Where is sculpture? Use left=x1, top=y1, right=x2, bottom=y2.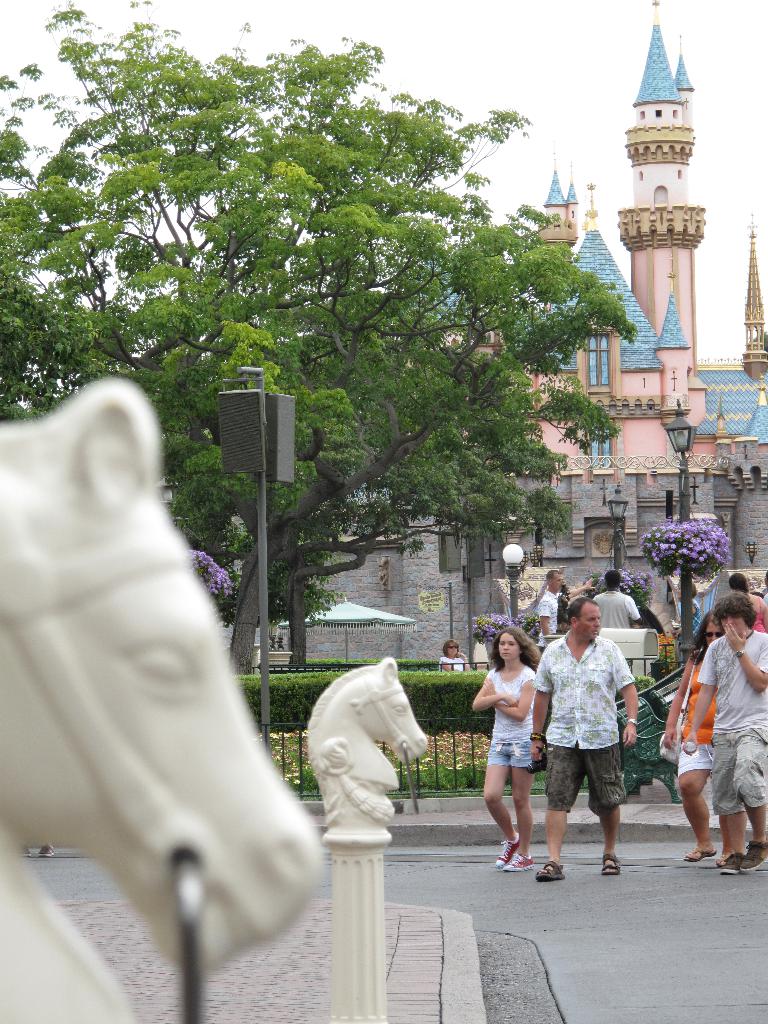
left=292, top=653, right=448, bottom=1023.
